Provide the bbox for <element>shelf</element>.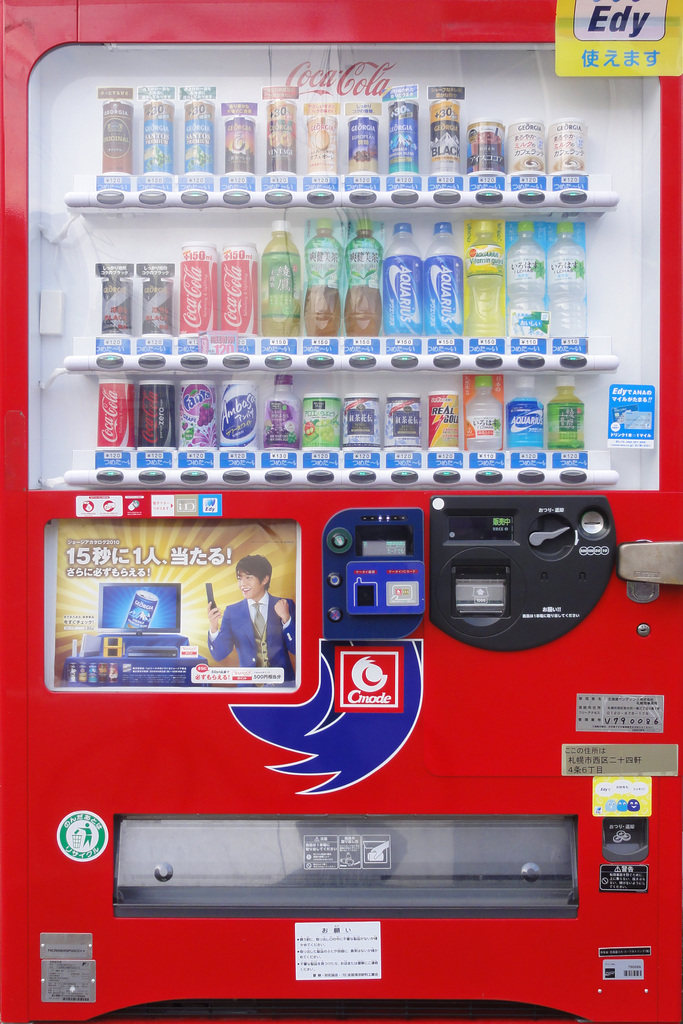
locate(0, 0, 682, 481).
